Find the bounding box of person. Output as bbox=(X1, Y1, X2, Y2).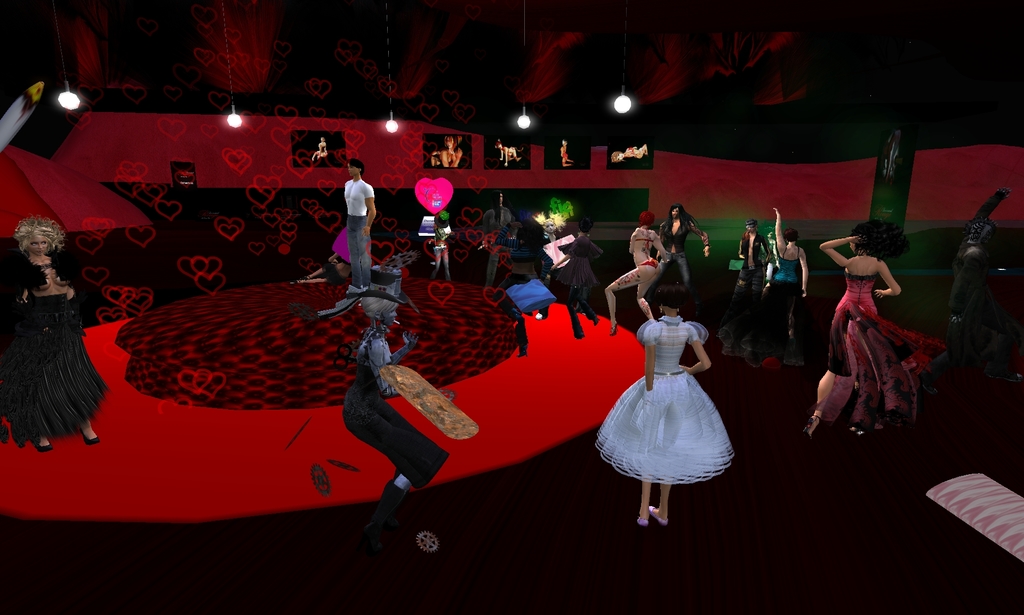
bbox=(314, 262, 452, 548).
